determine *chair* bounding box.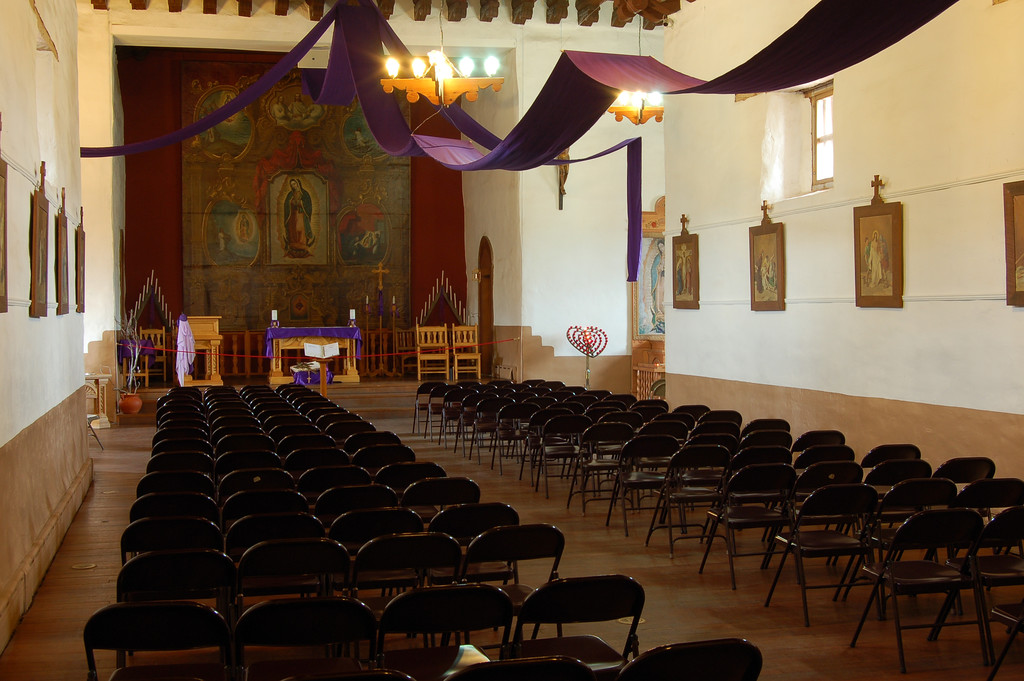
Determined: 220,470,292,494.
